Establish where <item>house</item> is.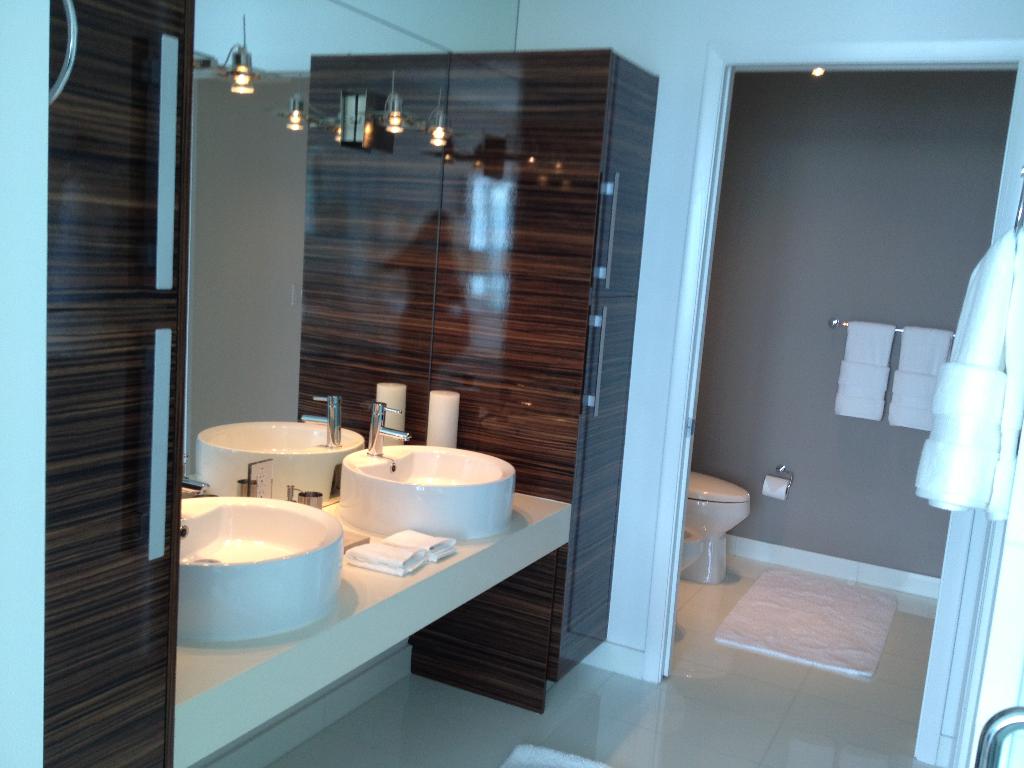
Established at BBox(17, 3, 963, 707).
